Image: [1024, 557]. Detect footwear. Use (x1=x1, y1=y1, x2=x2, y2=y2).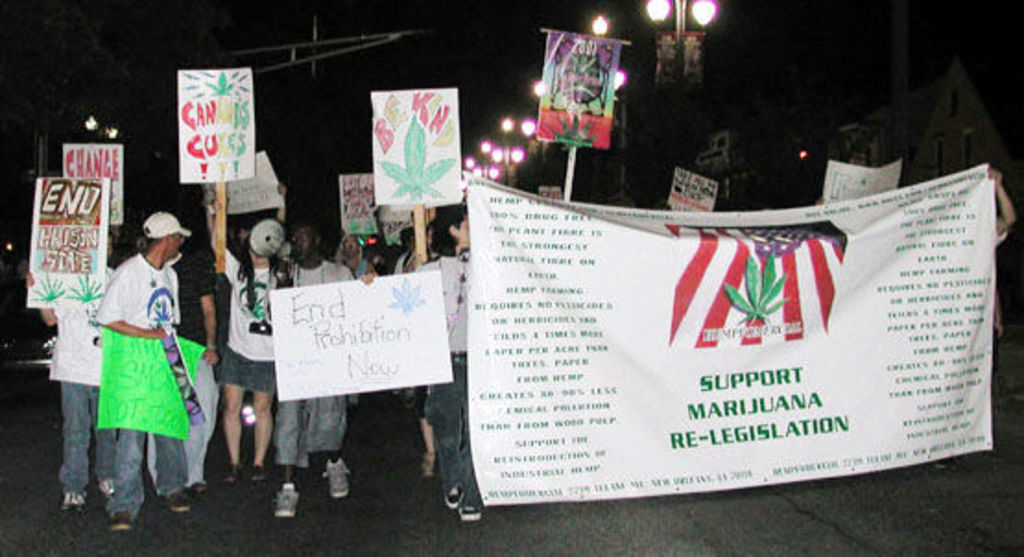
(x1=161, y1=487, x2=190, y2=515).
